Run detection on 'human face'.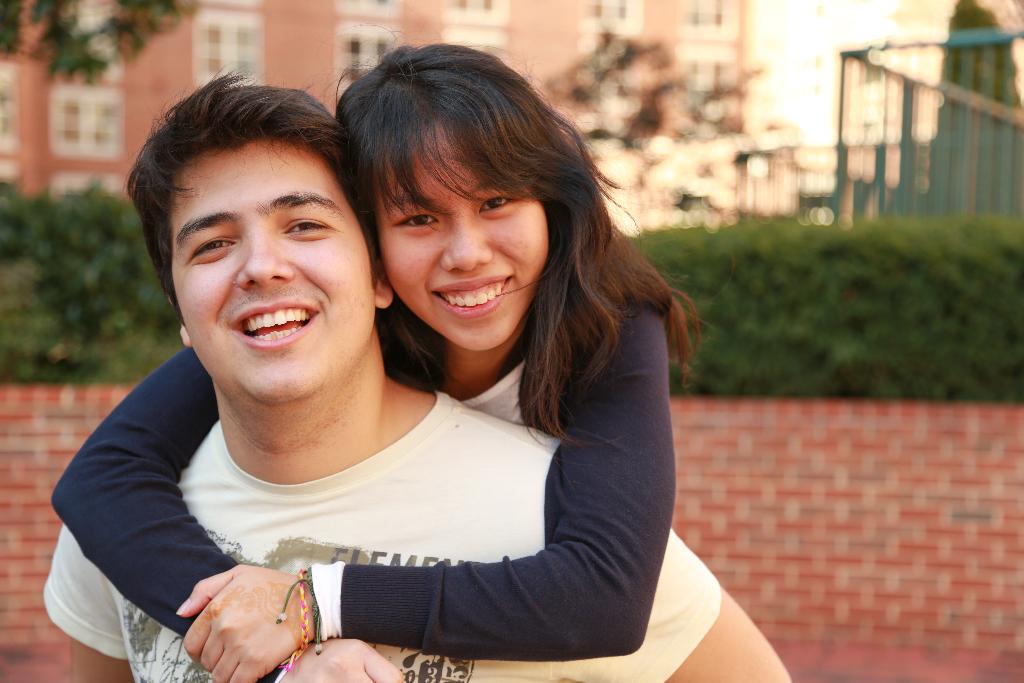
Result: 366/110/552/349.
